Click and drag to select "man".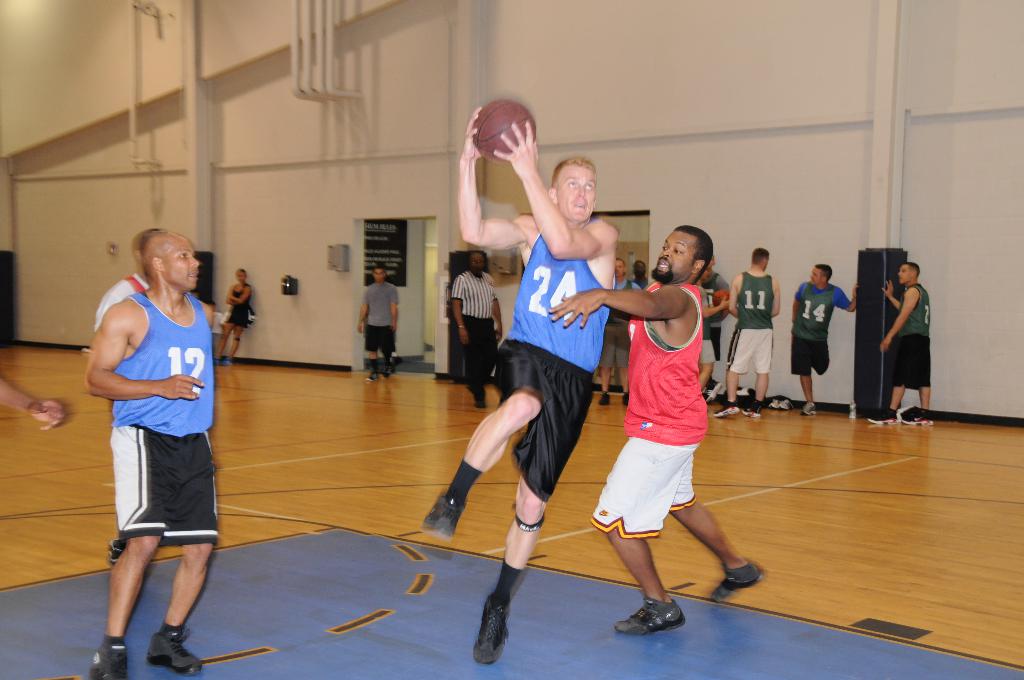
Selection: locate(81, 232, 215, 679).
